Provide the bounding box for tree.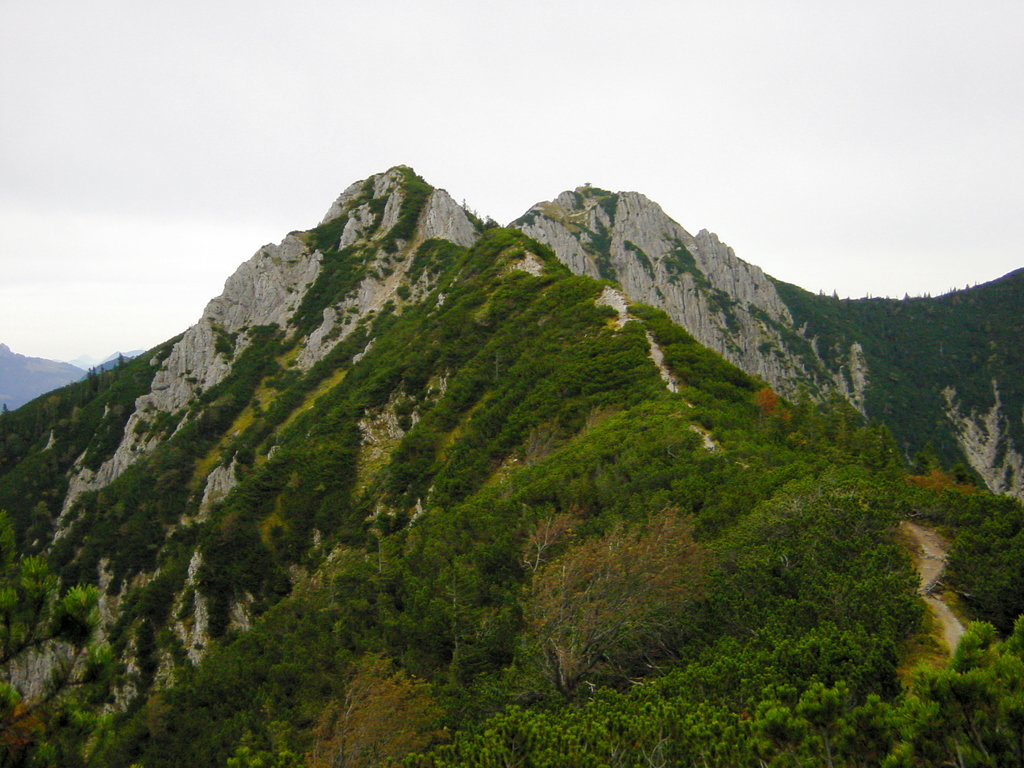
locate(515, 504, 721, 691).
